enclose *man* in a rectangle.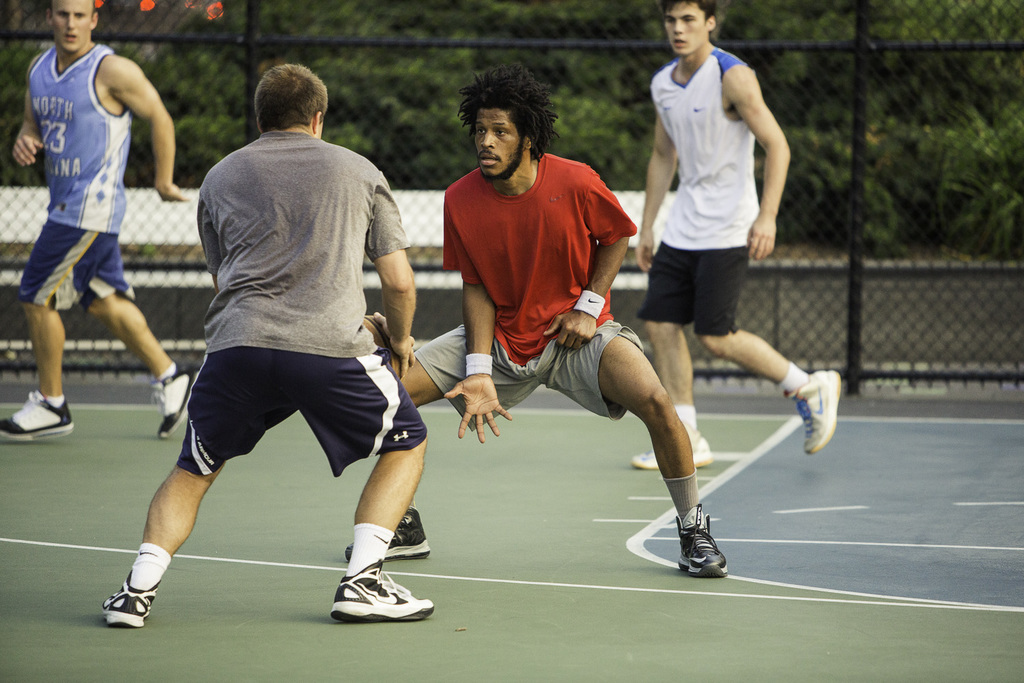
left=117, top=66, right=460, bottom=616.
